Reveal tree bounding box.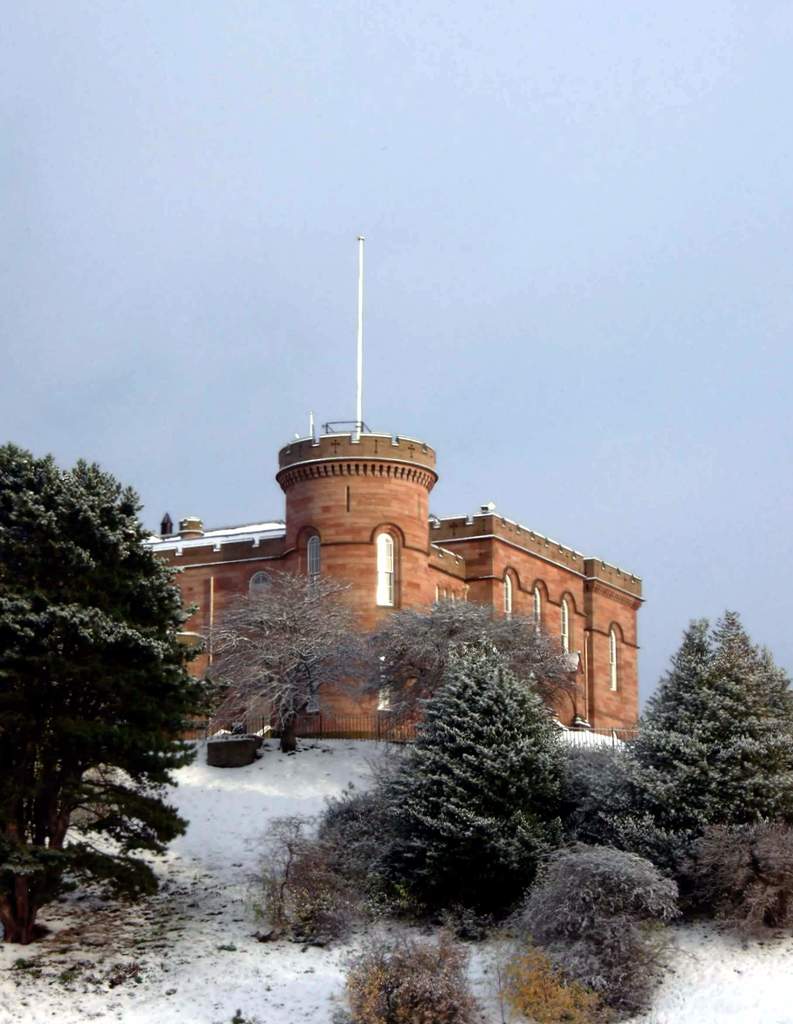
Revealed: 369/648/584/915.
